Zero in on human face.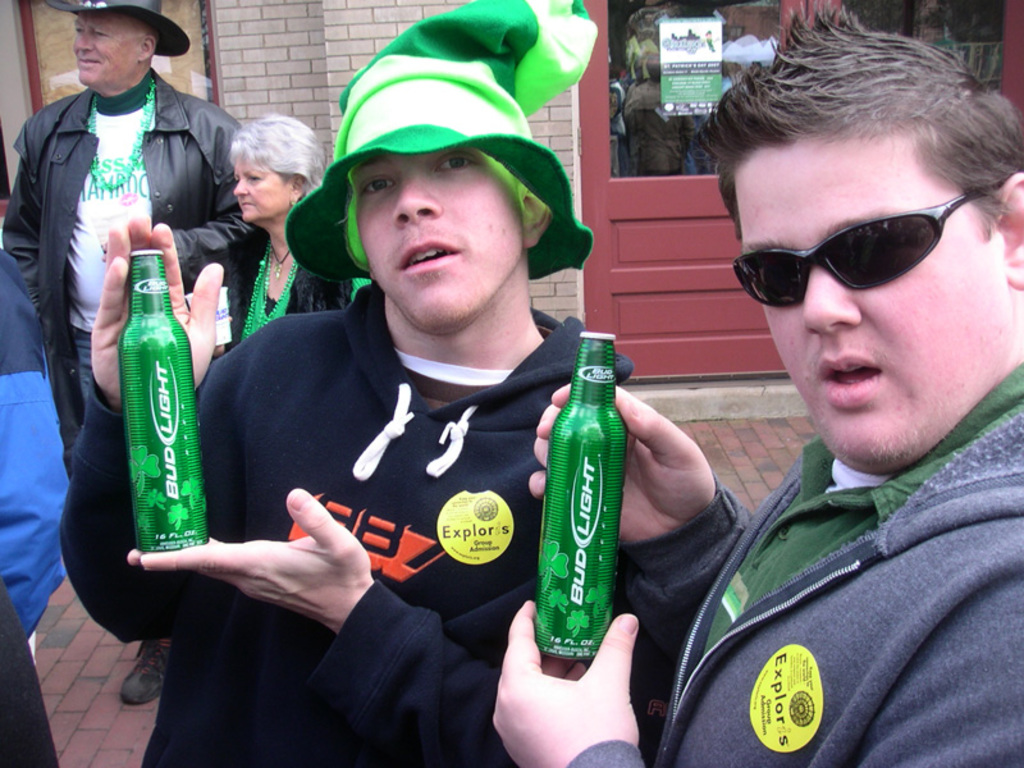
Zeroed in: 228:154:291:227.
